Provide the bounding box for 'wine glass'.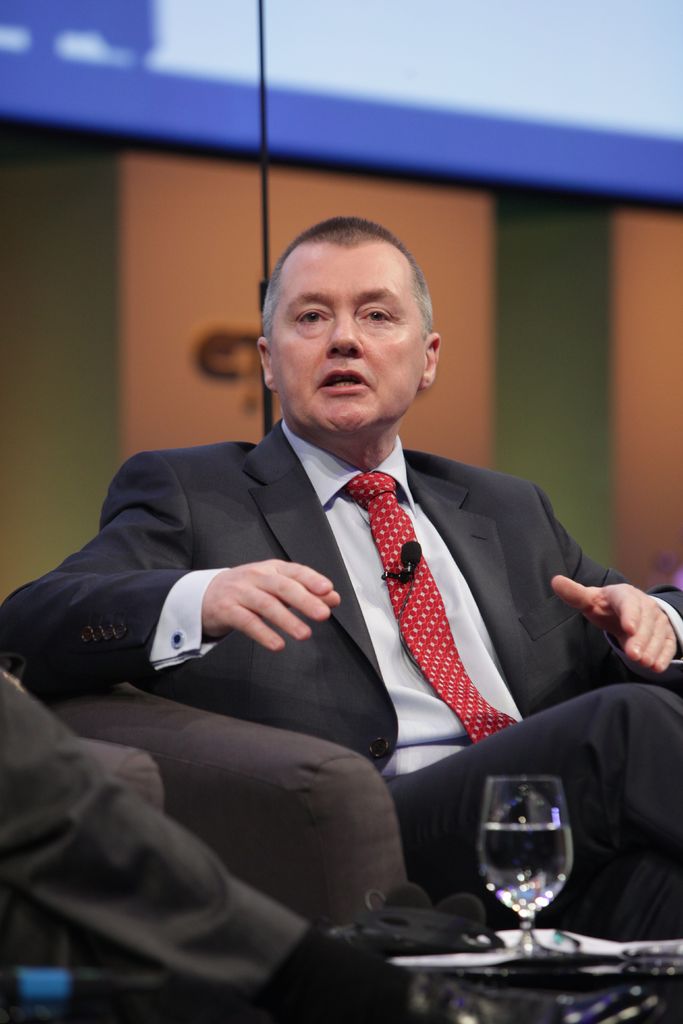
BBox(482, 772, 589, 972).
